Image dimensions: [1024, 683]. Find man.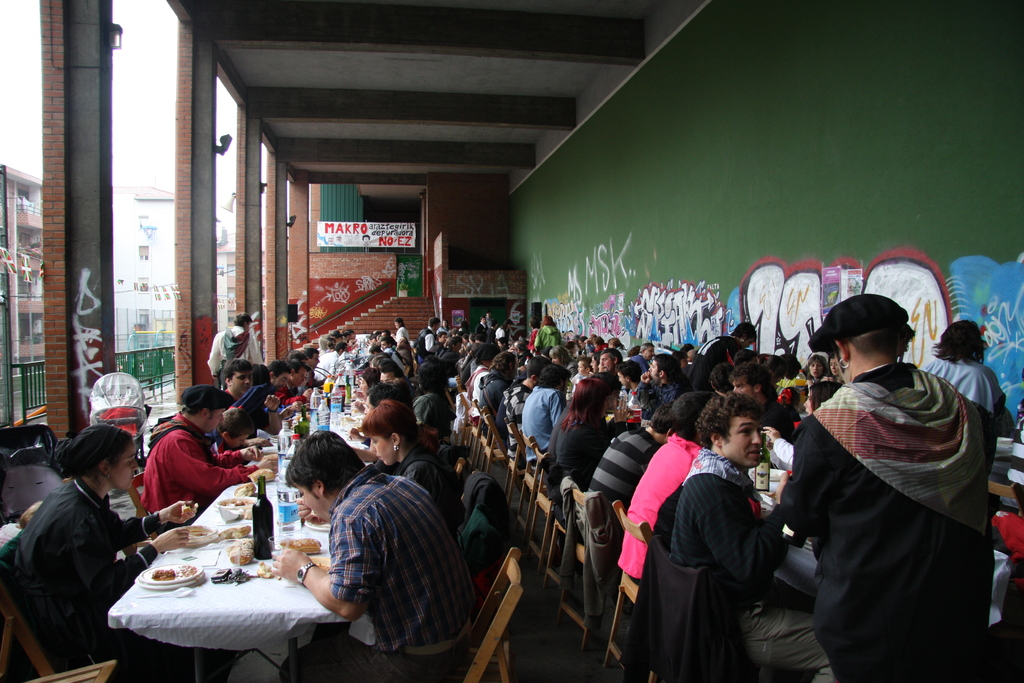
bbox=[637, 354, 688, 409].
